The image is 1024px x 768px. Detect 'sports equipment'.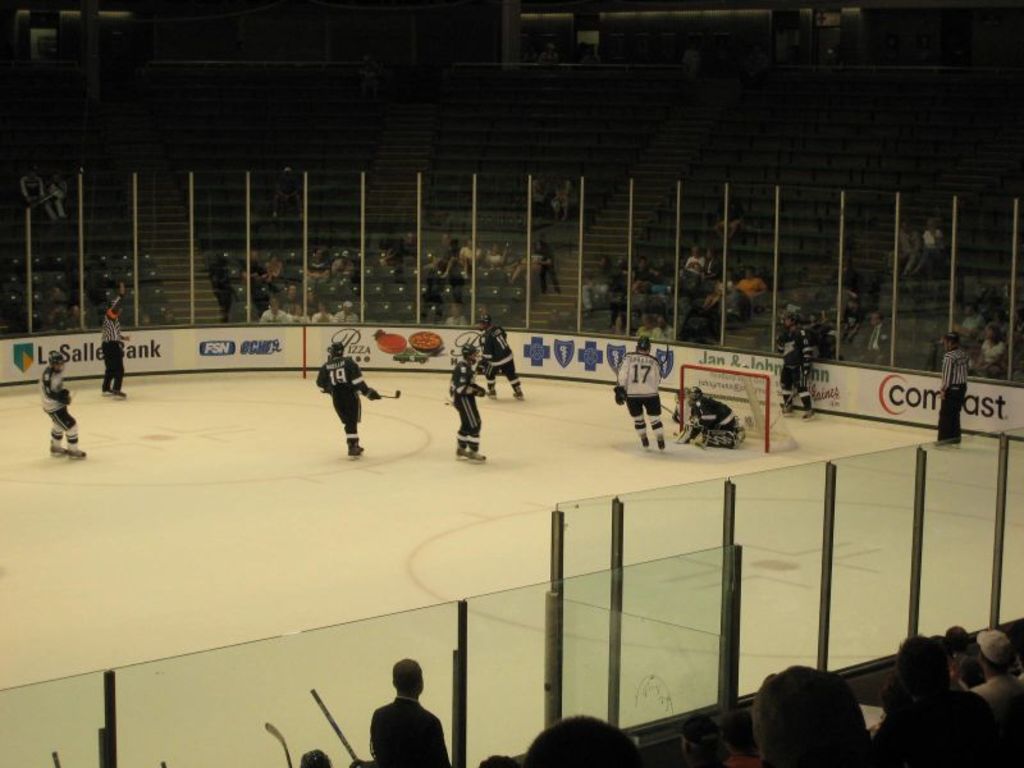
Detection: [50,442,64,454].
